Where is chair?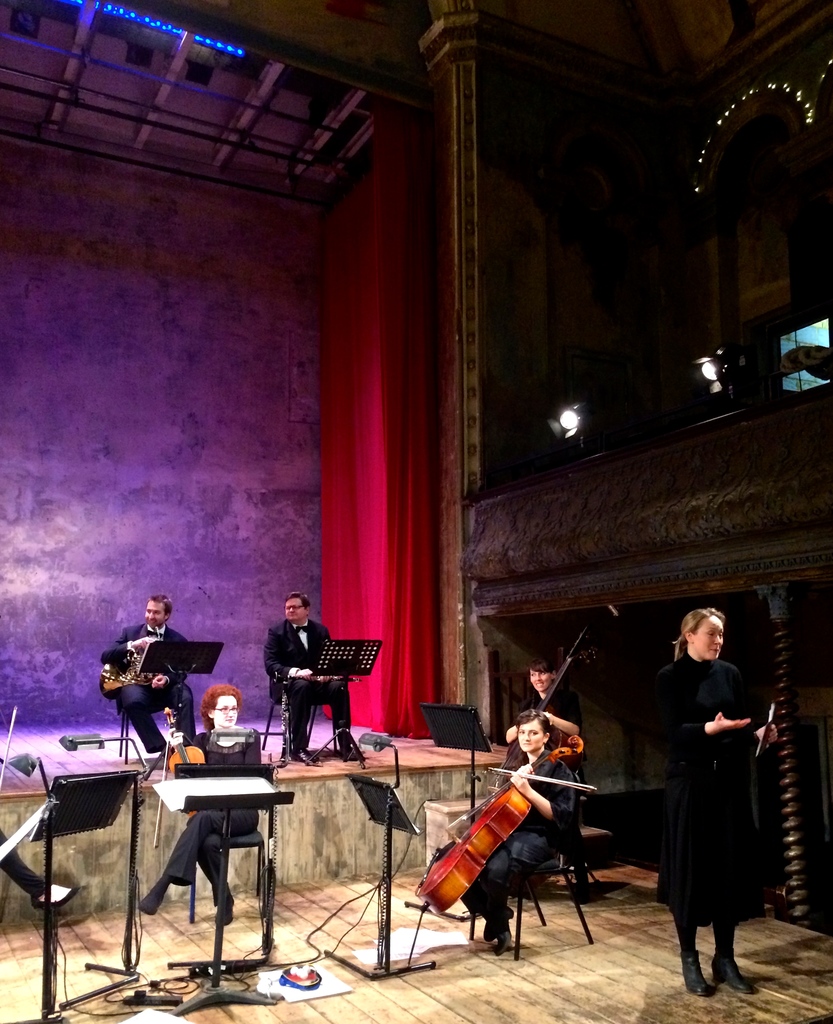
box=[168, 727, 275, 934].
